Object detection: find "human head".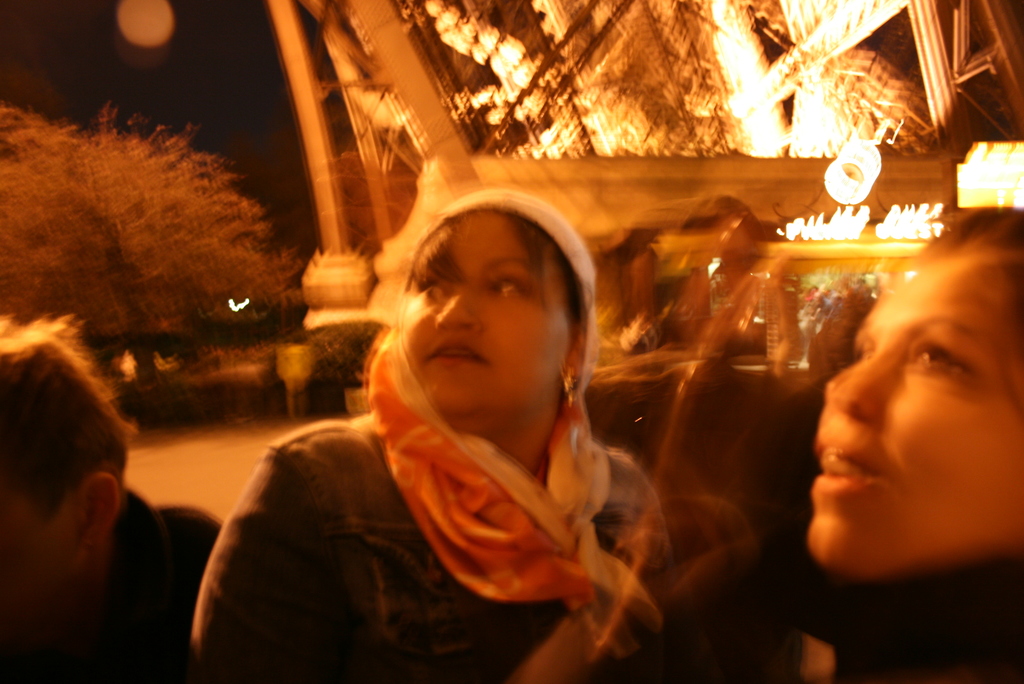
x1=805, y1=201, x2=1022, y2=583.
